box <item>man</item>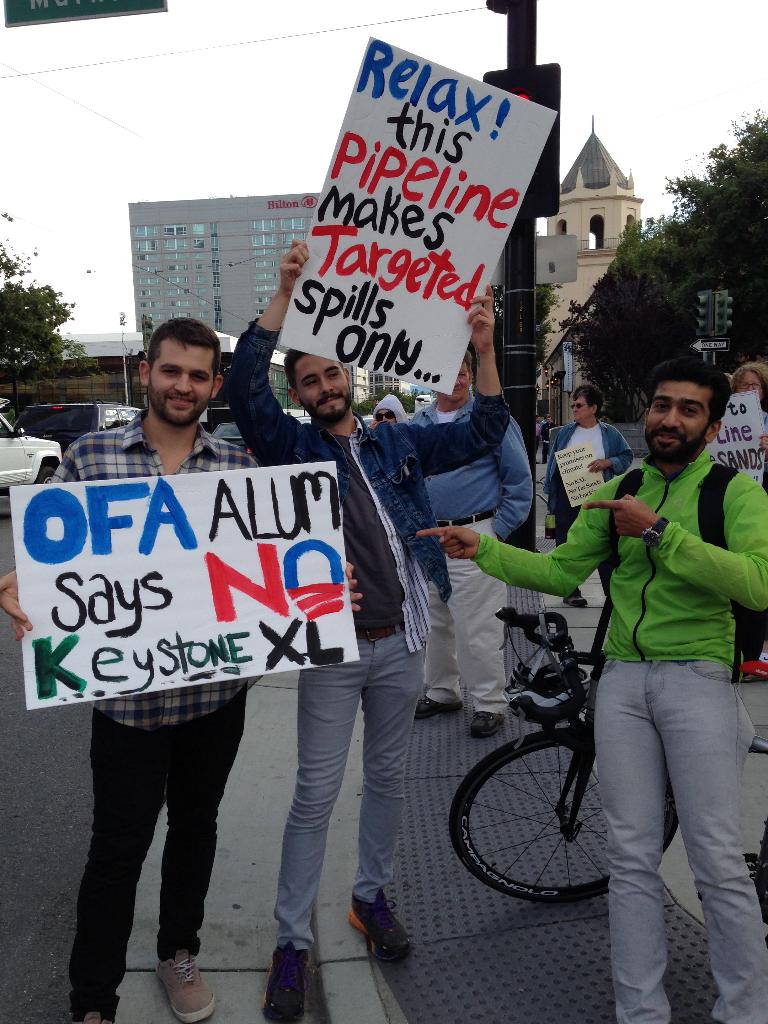
l=410, t=346, r=531, b=736
